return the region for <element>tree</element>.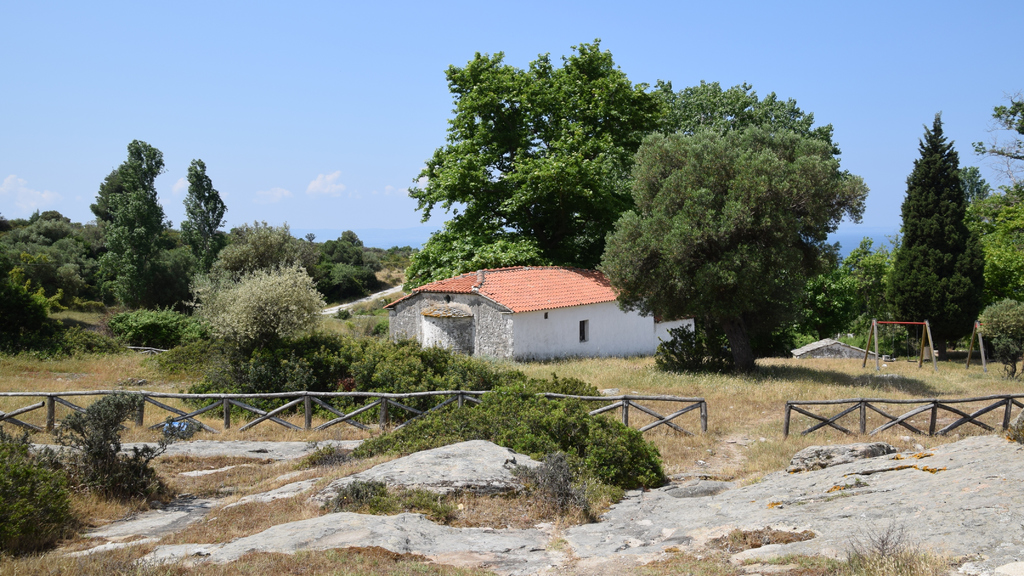
BBox(180, 160, 225, 271).
